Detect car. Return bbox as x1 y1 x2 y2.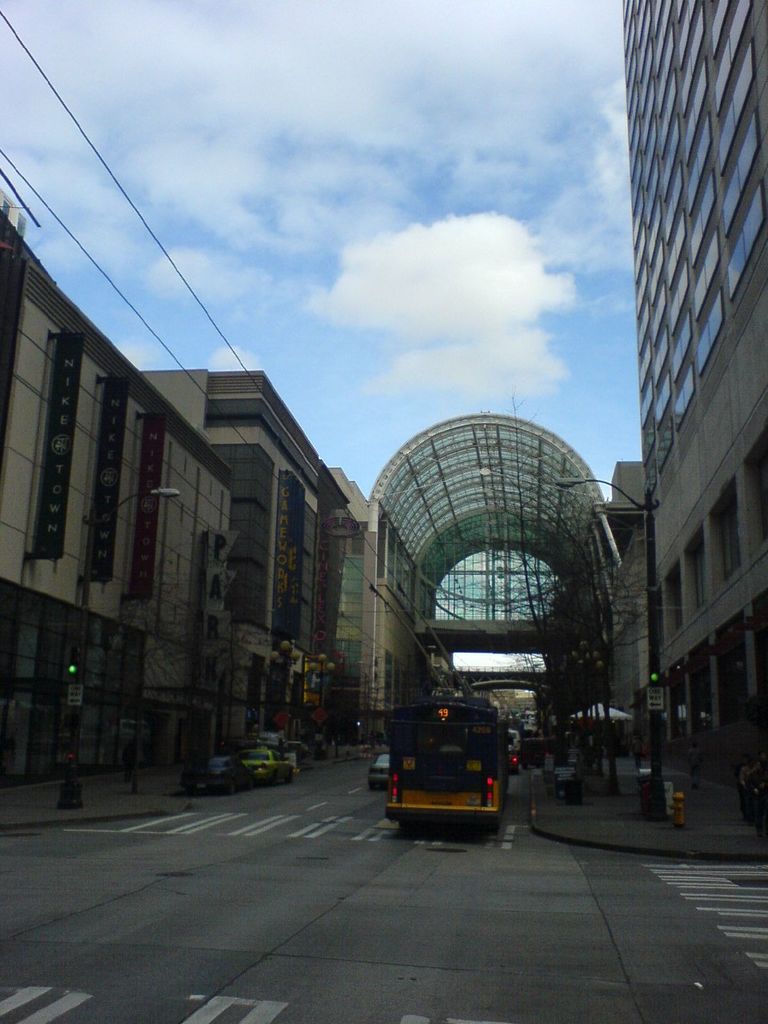
508 732 518 772.
